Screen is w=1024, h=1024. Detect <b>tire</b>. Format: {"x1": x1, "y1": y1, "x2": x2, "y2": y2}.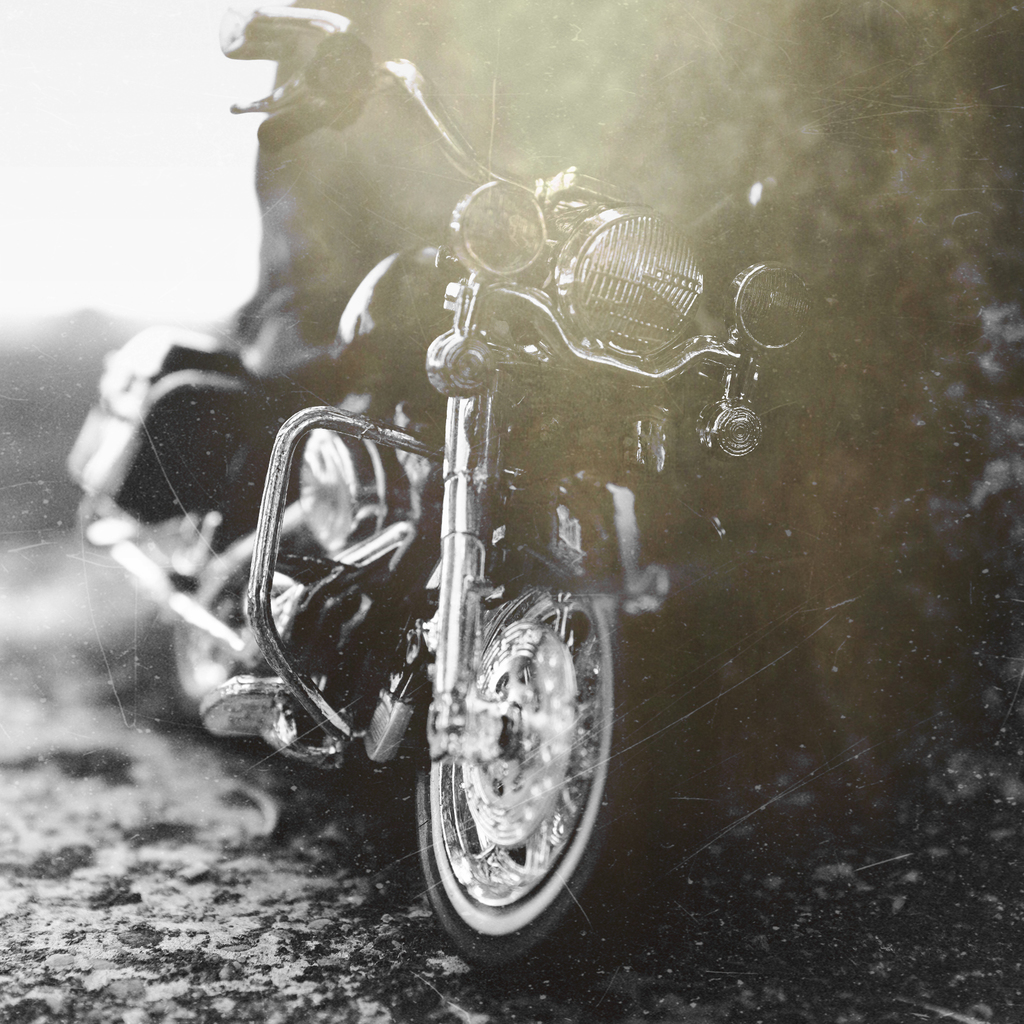
{"x1": 413, "y1": 615, "x2": 712, "y2": 979}.
